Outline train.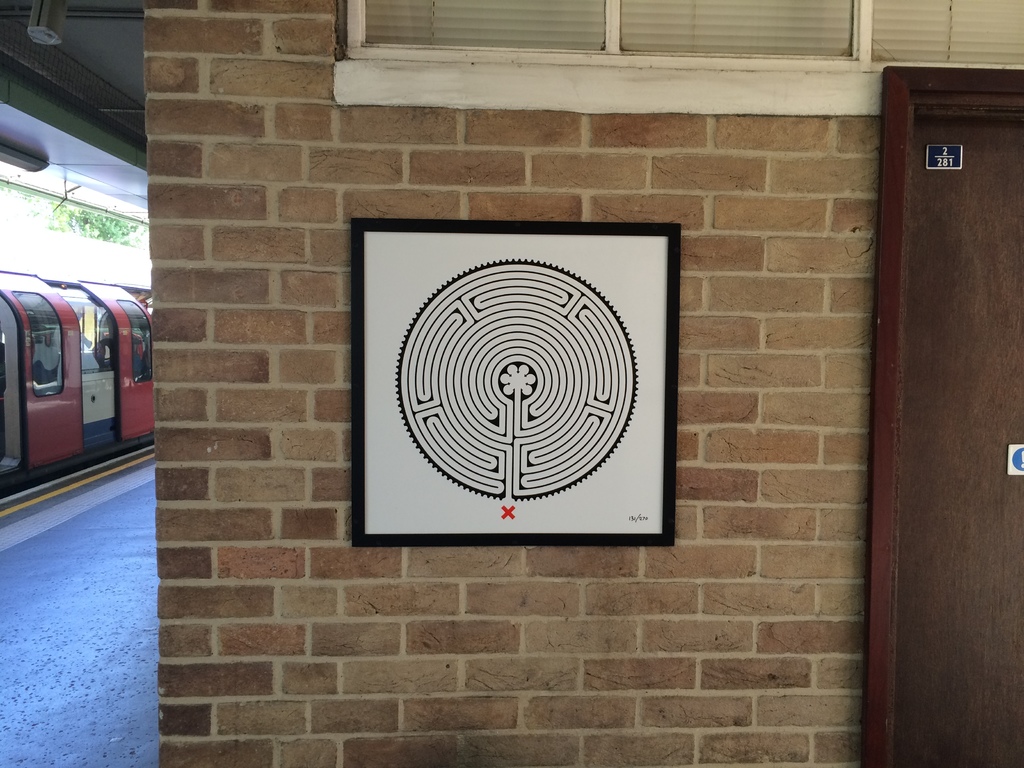
Outline: box(1, 277, 154, 488).
